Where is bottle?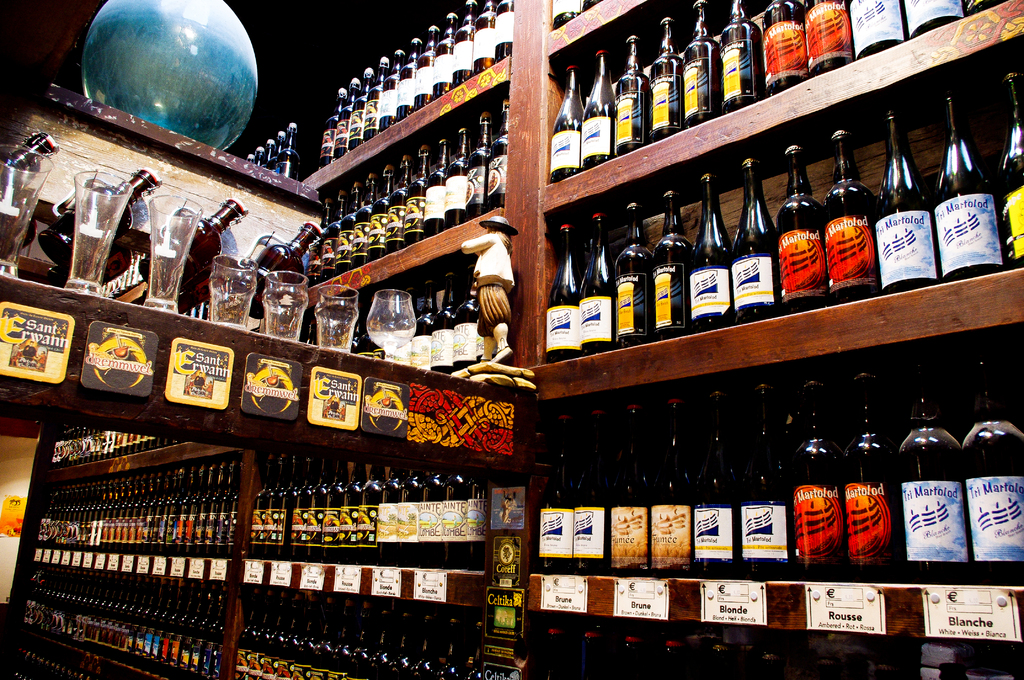
x1=872, y1=103, x2=946, y2=293.
